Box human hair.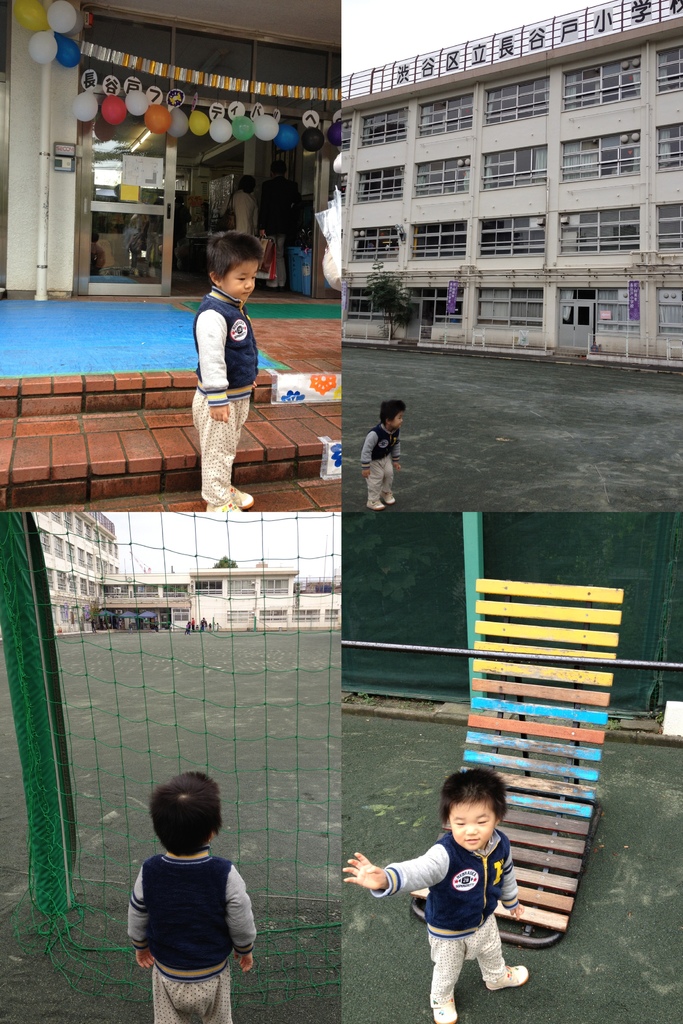
bbox=[238, 174, 255, 193].
